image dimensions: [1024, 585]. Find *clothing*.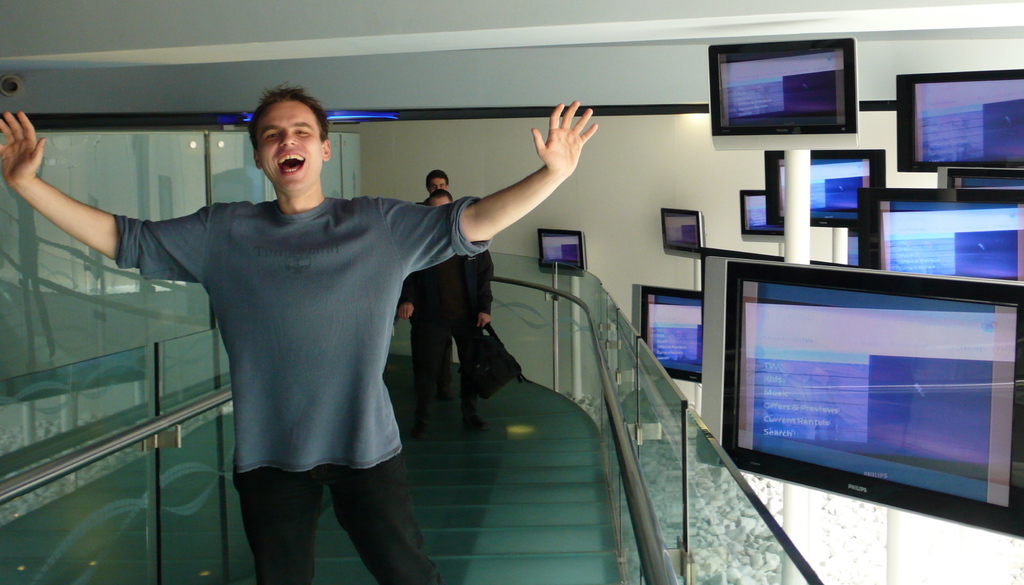
rect(401, 255, 489, 429).
